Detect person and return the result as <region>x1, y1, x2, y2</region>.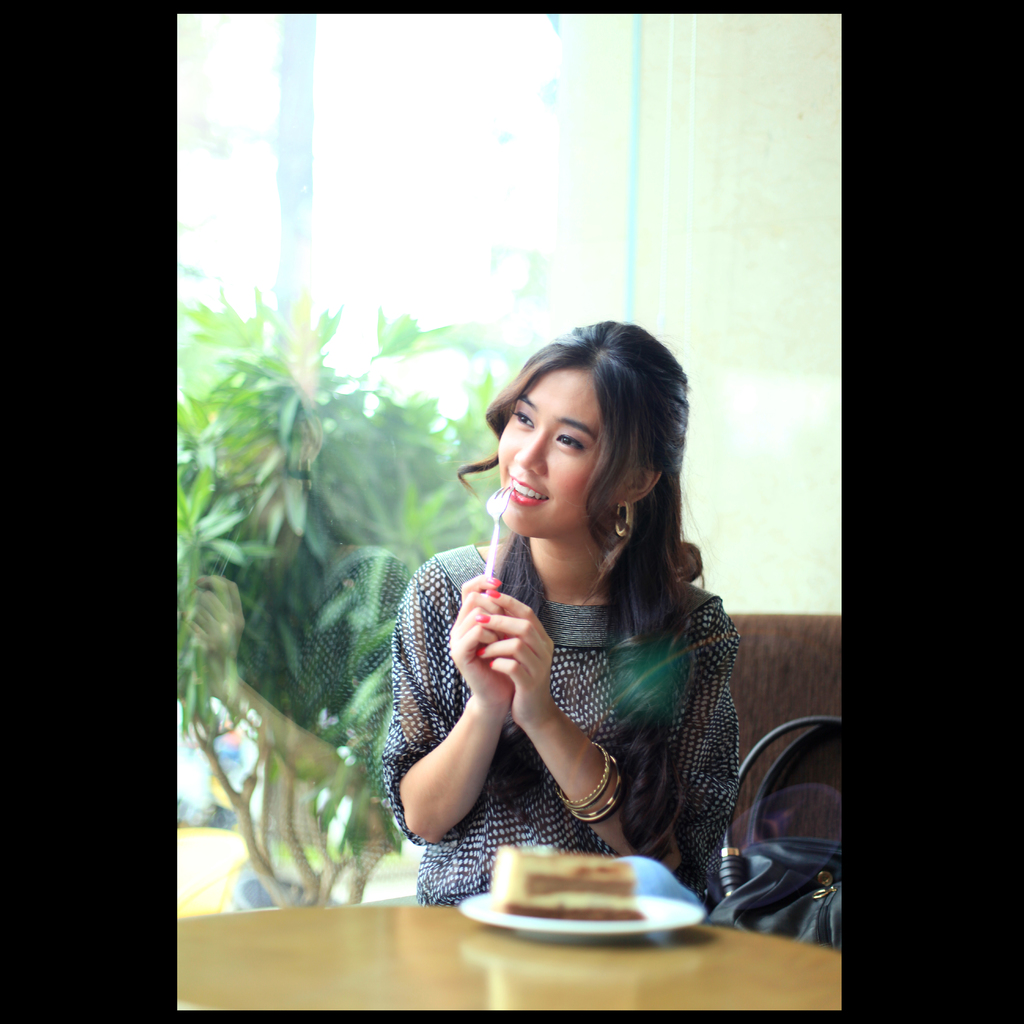
<region>372, 324, 772, 908</region>.
